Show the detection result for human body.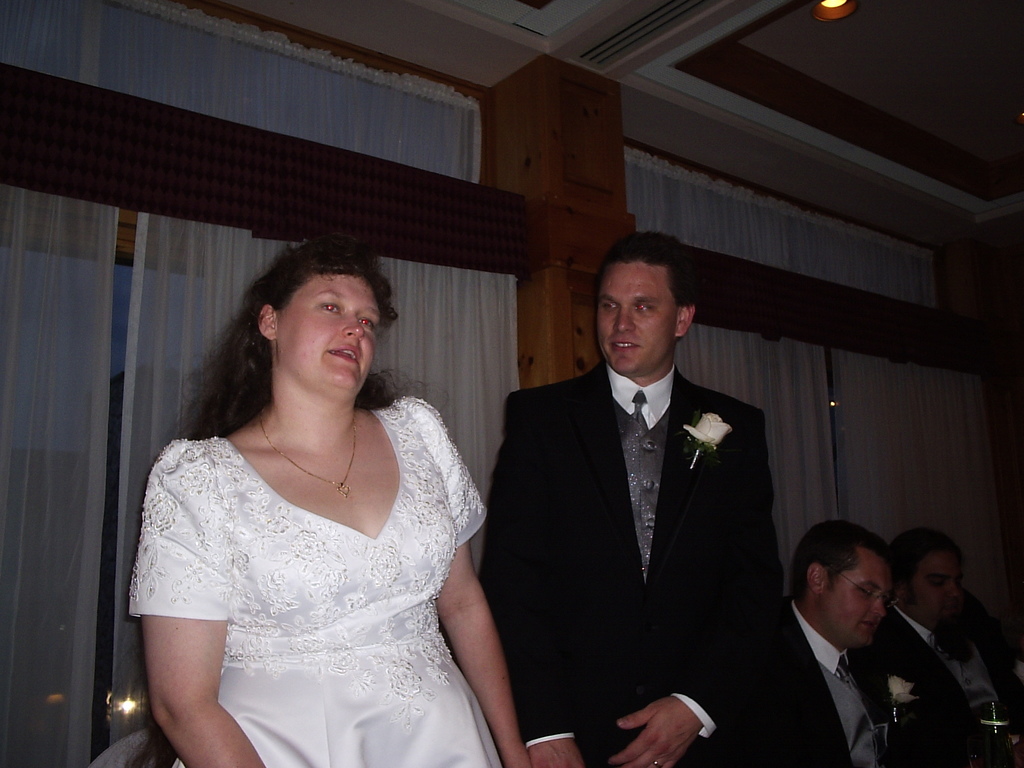
bbox(771, 519, 899, 767).
